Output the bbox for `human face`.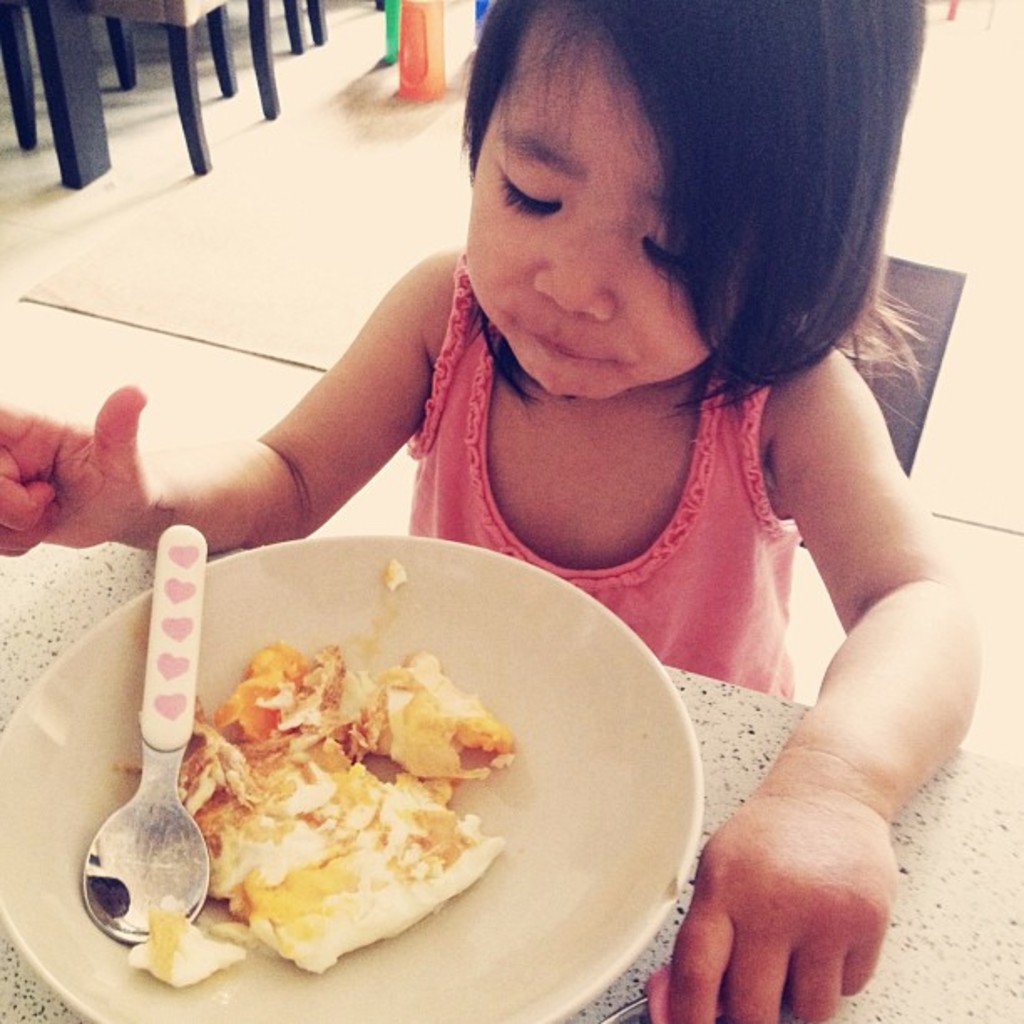
x1=463 y1=3 x2=733 y2=393.
